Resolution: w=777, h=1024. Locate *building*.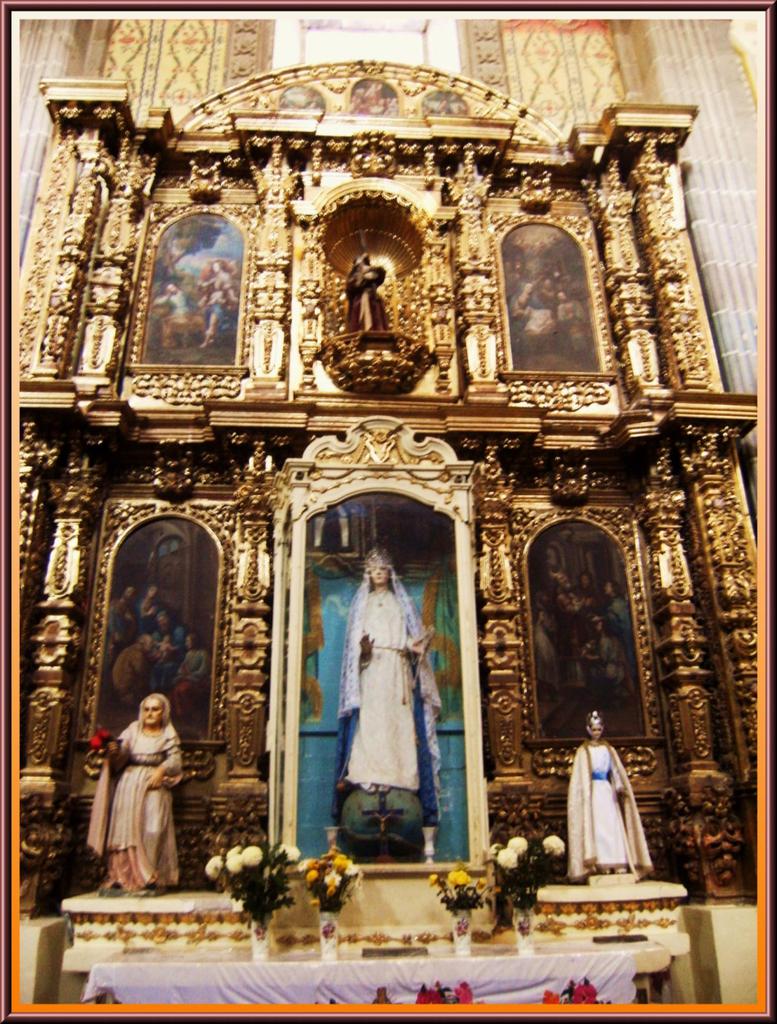
<region>18, 13, 765, 1007</region>.
